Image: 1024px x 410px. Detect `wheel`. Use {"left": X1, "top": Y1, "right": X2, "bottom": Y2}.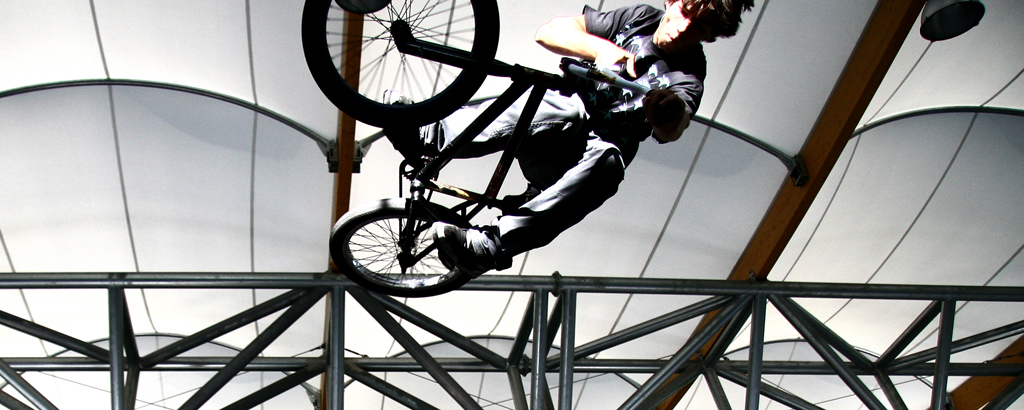
{"left": 328, "top": 198, "right": 472, "bottom": 299}.
